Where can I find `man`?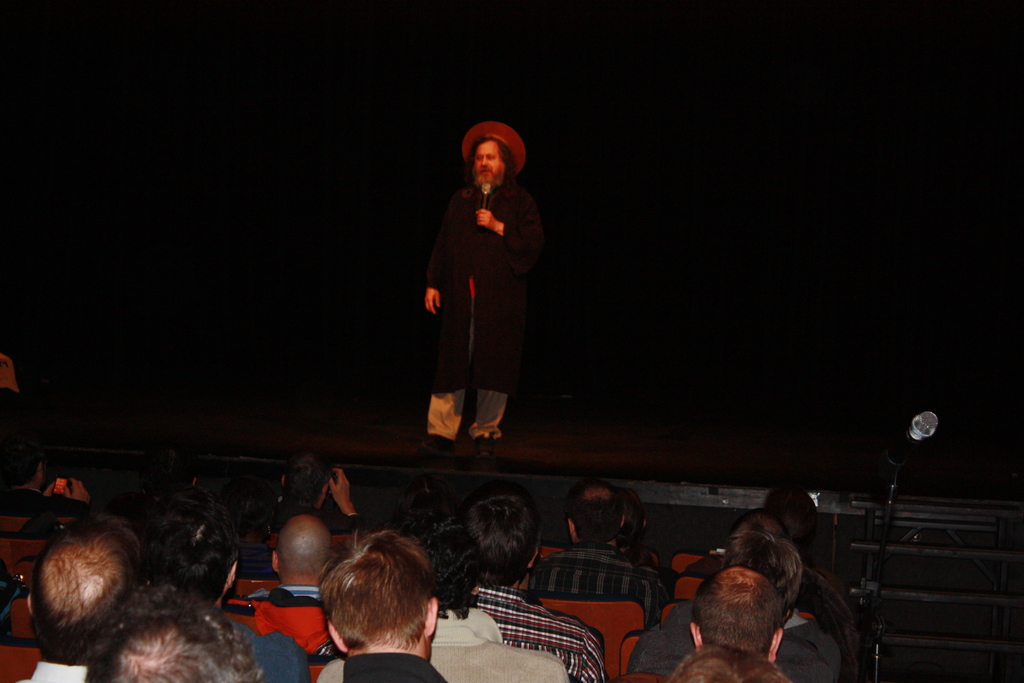
You can find it at (158,494,312,682).
